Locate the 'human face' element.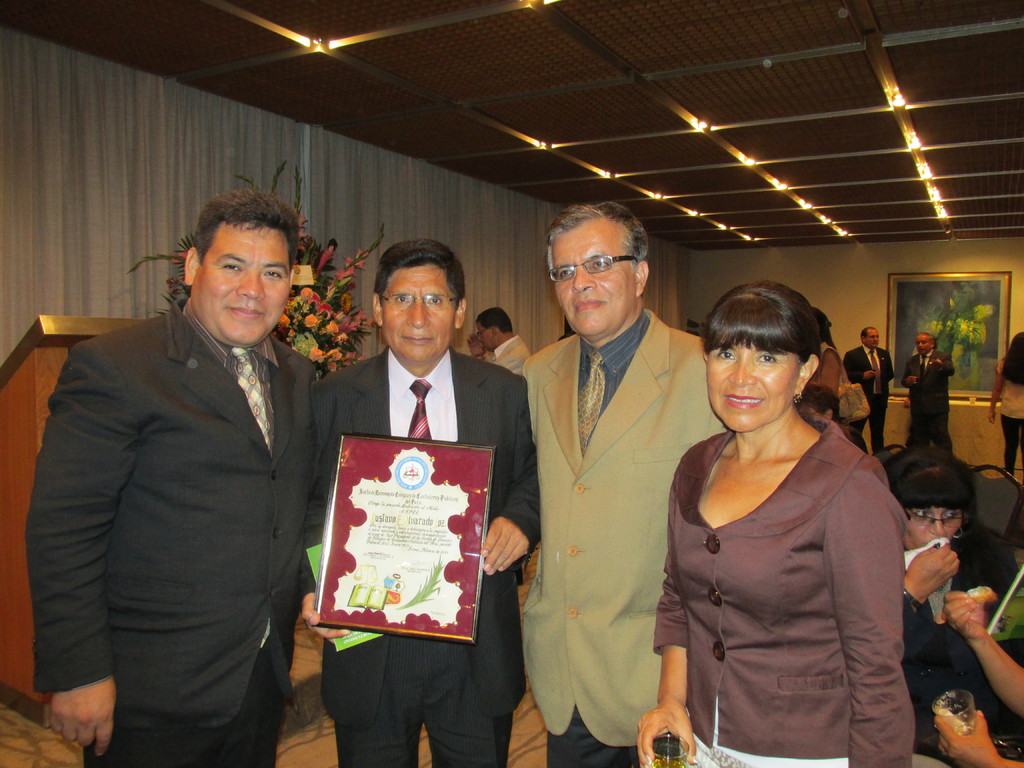
Element bbox: 196:230:294:346.
